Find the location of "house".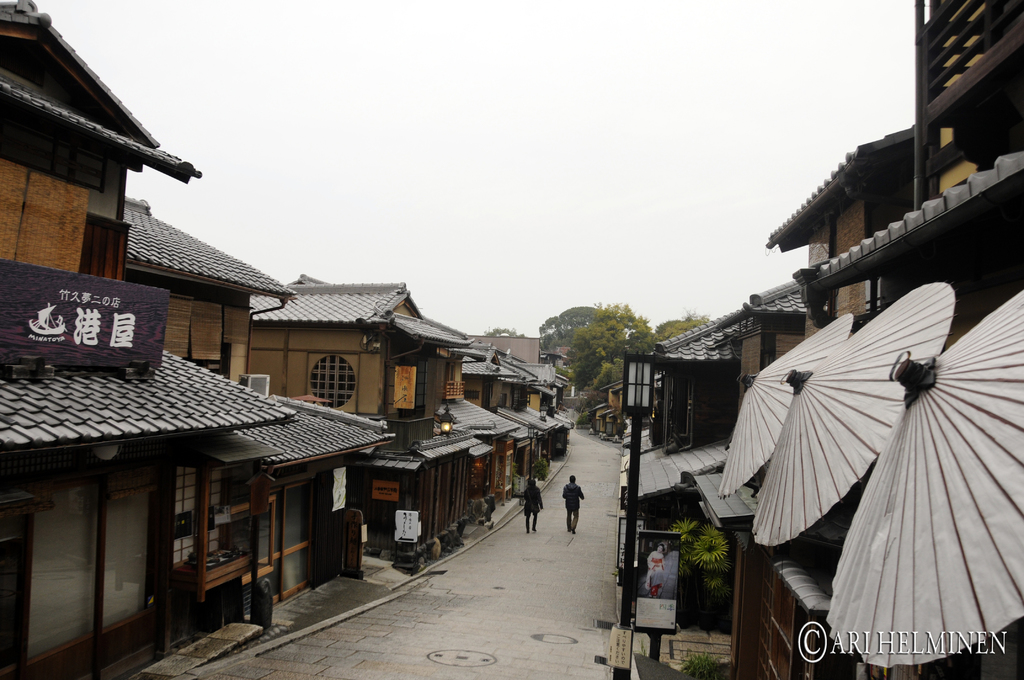
Location: <region>0, 0, 293, 679</region>.
